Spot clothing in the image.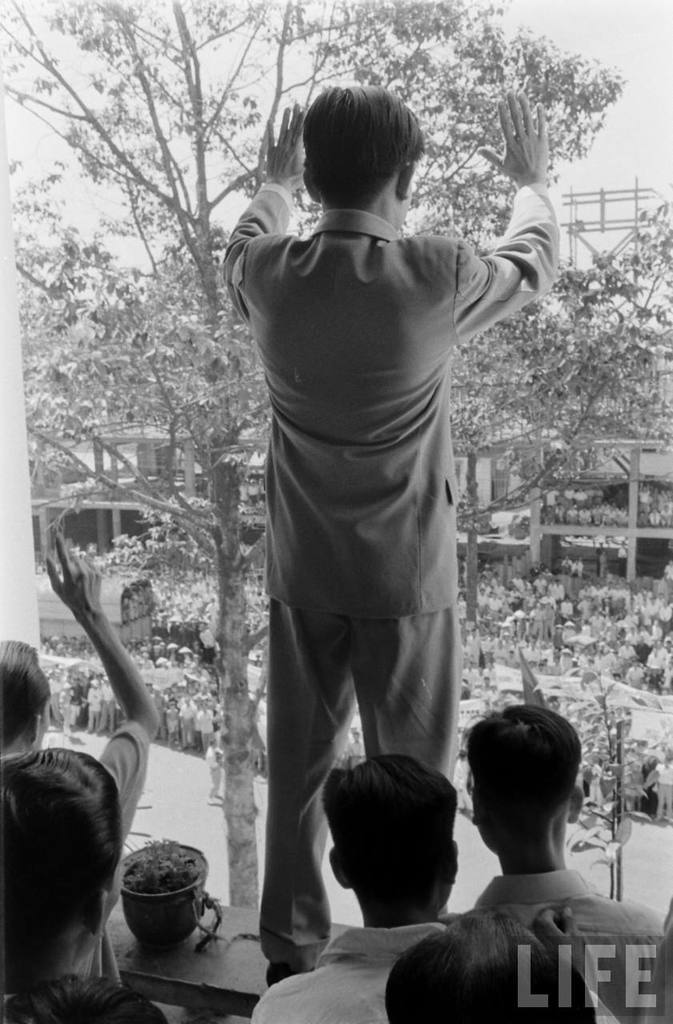
clothing found at box(656, 898, 672, 1022).
